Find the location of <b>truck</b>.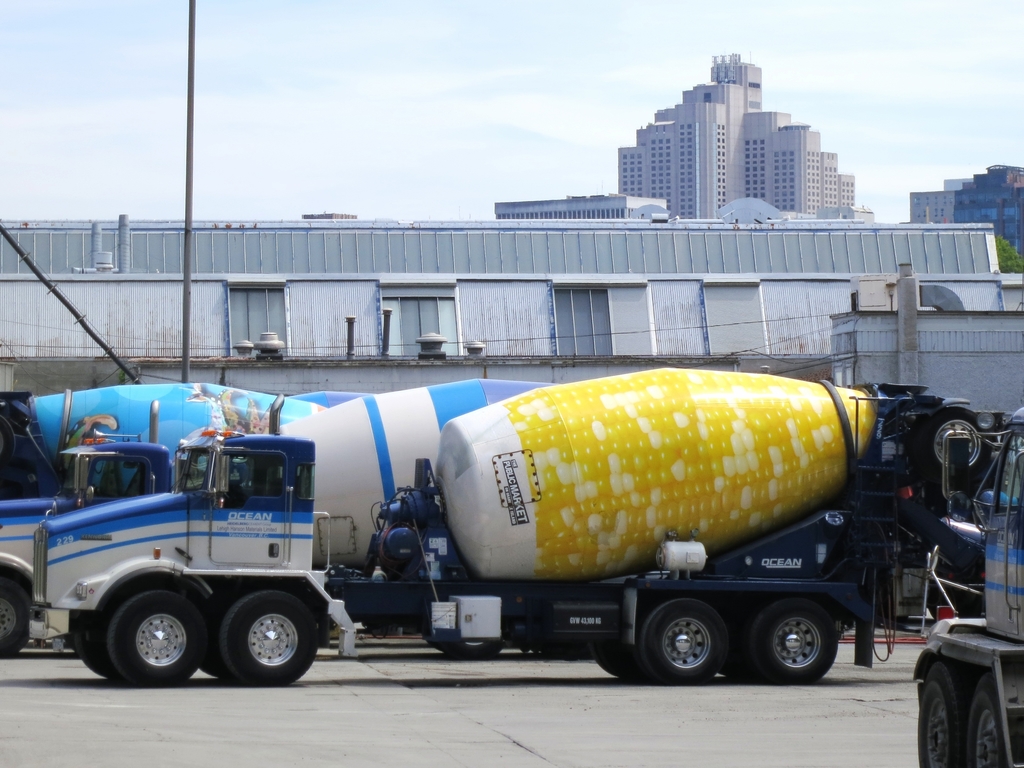
Location: bbox=[0, 378, 572, 656].
